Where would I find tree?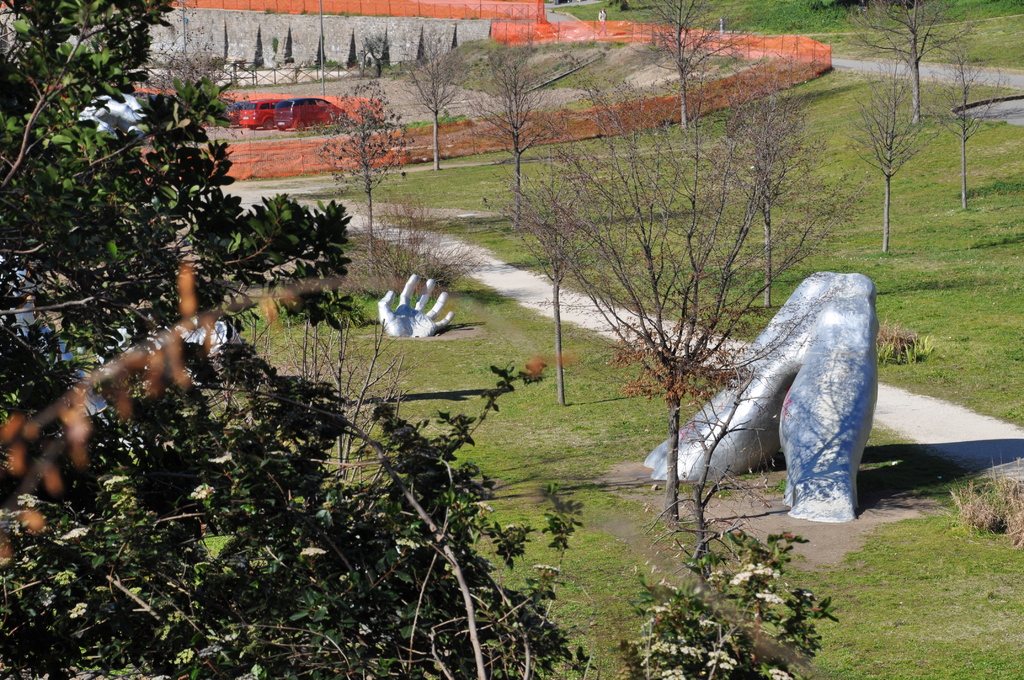
At box=[148, 3, 227, 127].
